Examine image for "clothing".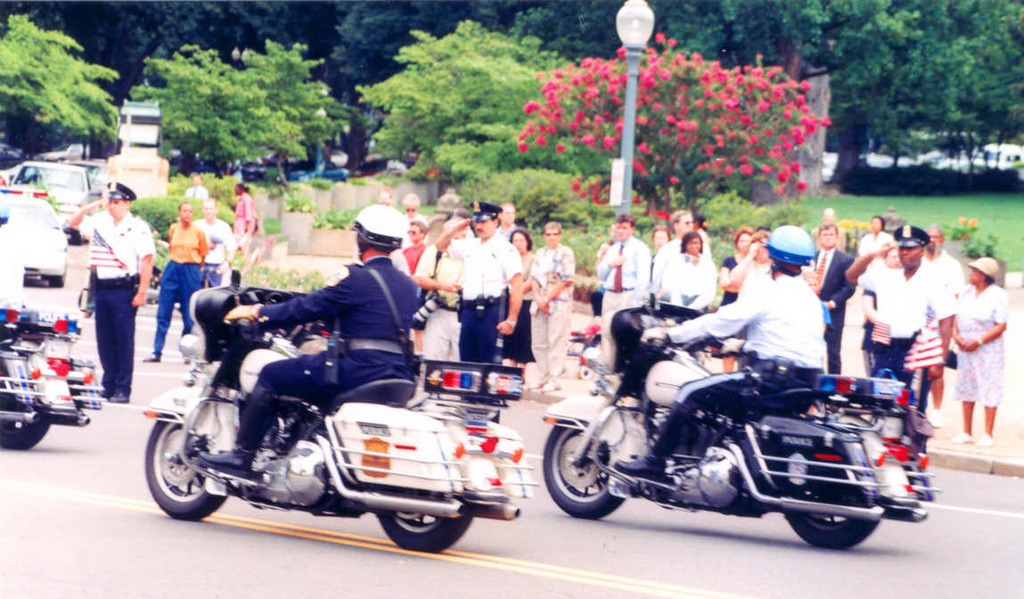
Examination result: 813 247 864 370.
